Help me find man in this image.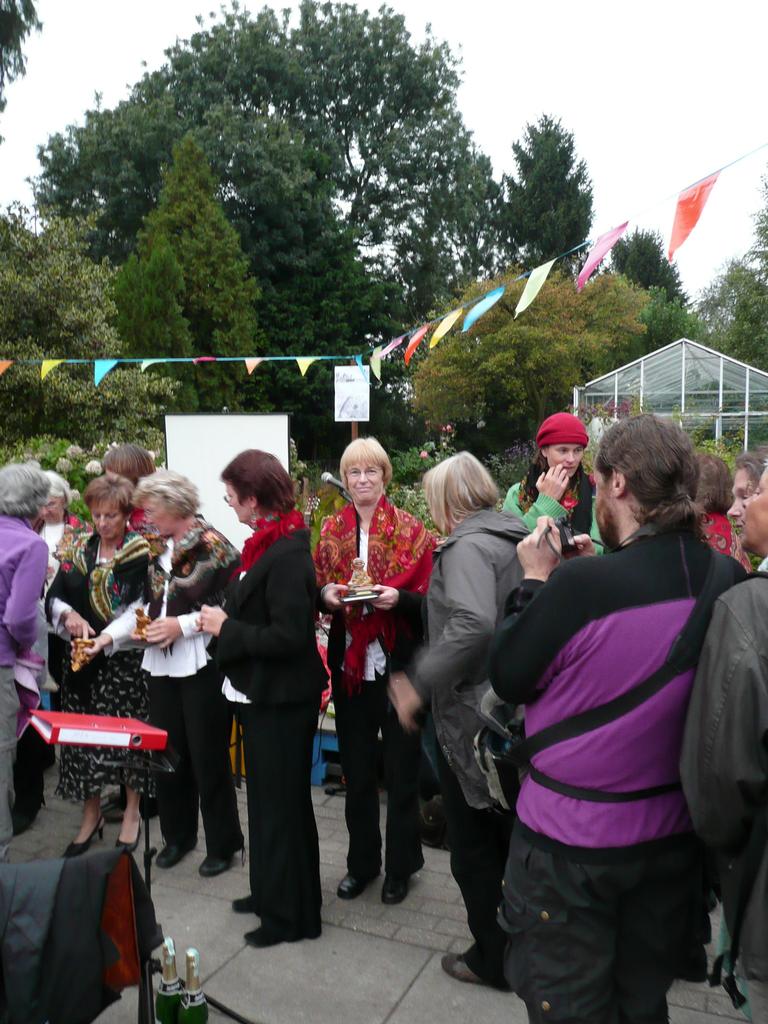
Found it: <box>466,427,740,1020</box>.
